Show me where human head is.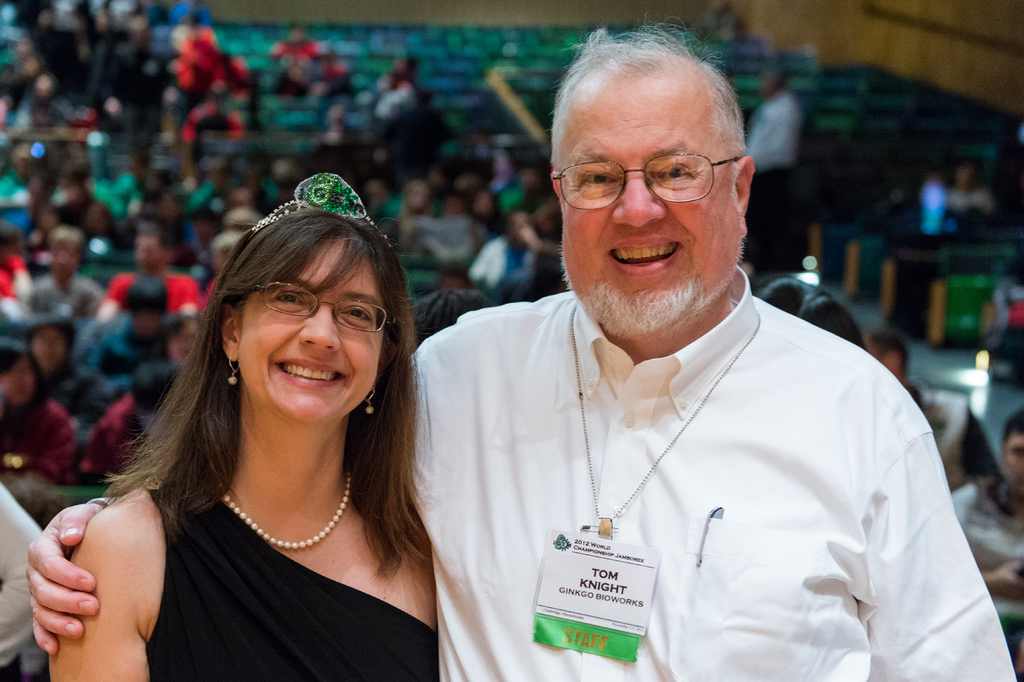
human head is at <region>134, 221, 180, 267</region>.
